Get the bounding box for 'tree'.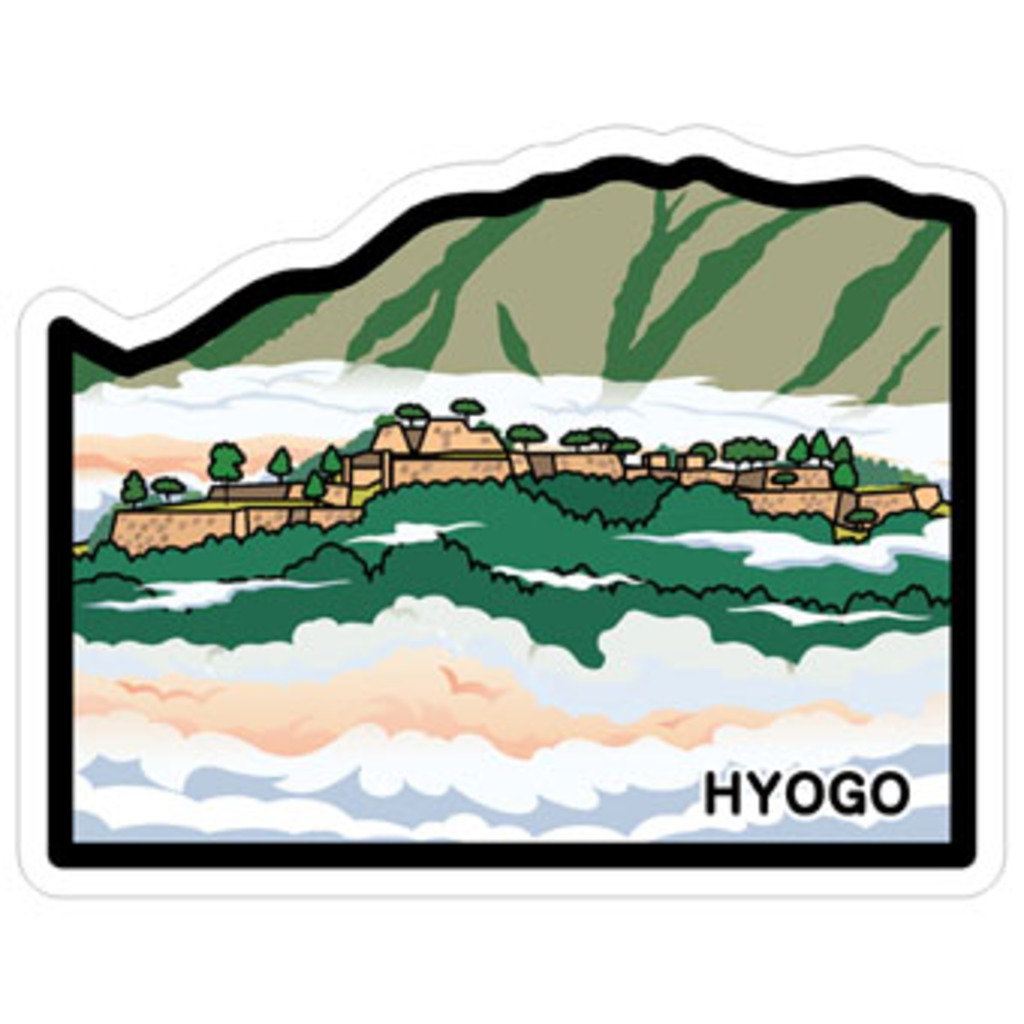
602,419,620,443.
